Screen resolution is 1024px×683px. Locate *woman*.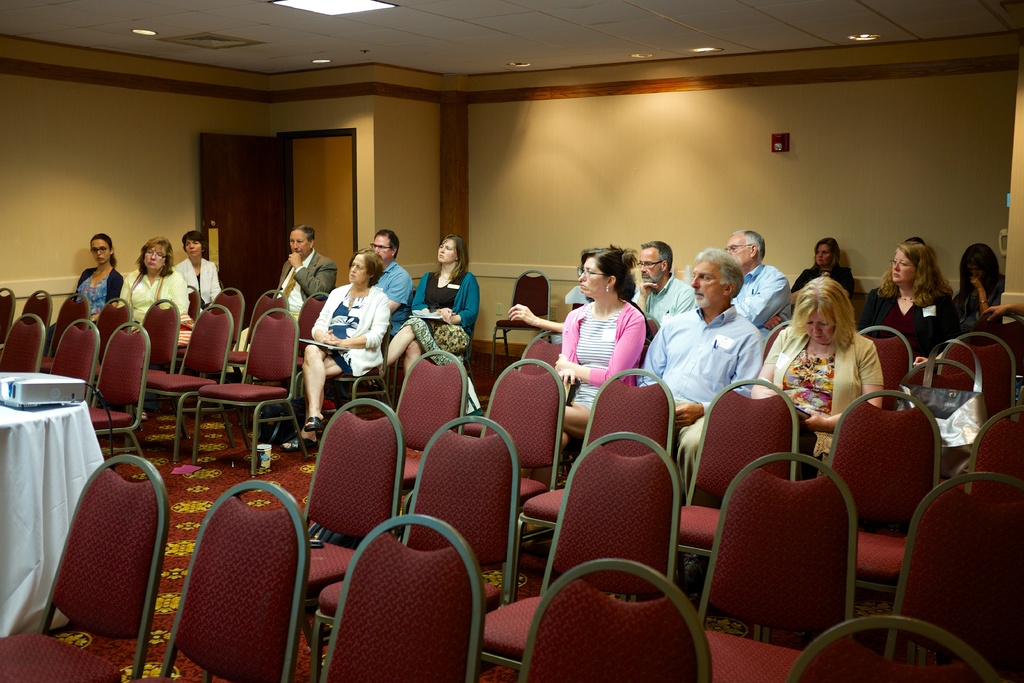
pyautogui.locateOnScreen(173, 231, 221, 313).
